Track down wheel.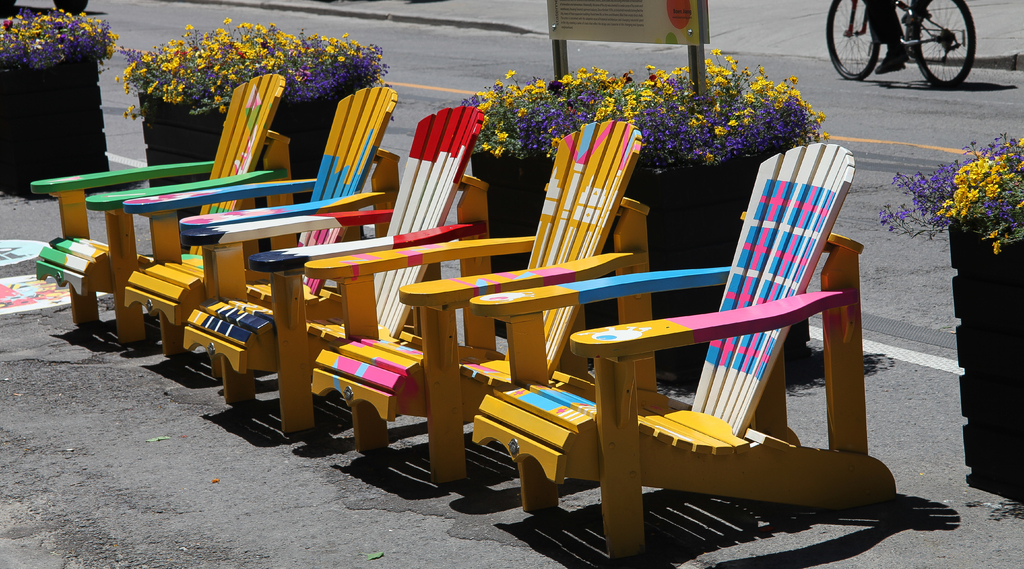
Tracked to rect(826, 0, 880, 79).
